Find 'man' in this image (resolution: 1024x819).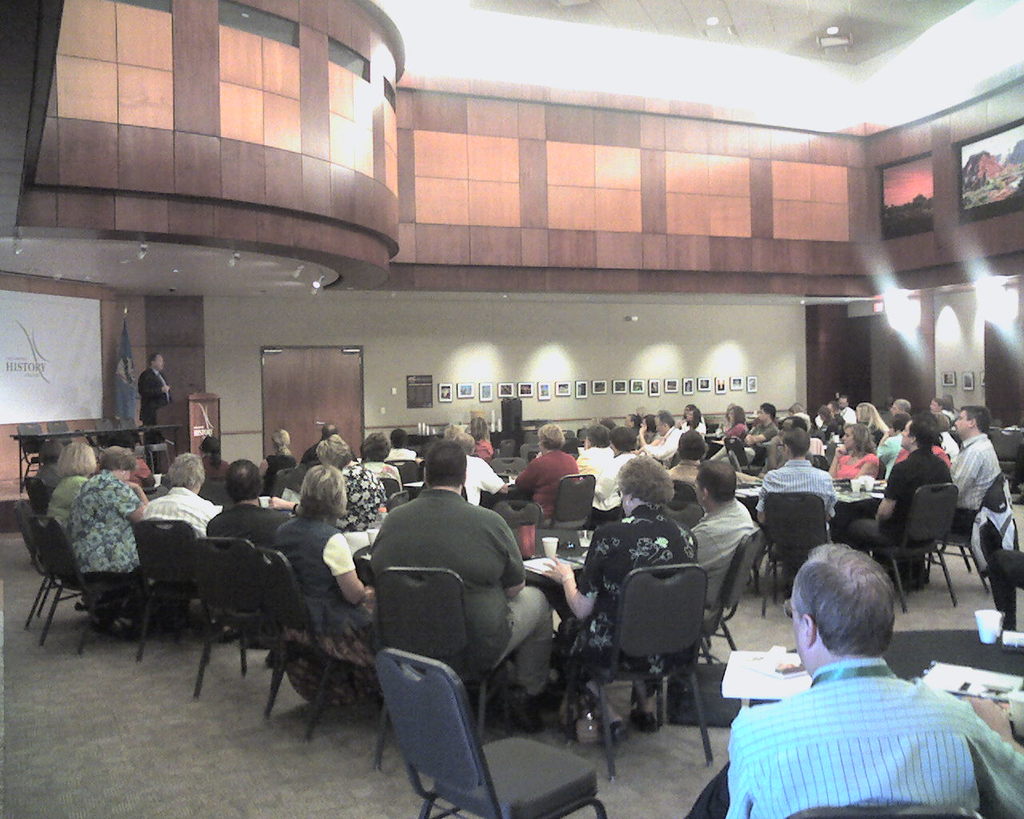
(446,428,516,507).
